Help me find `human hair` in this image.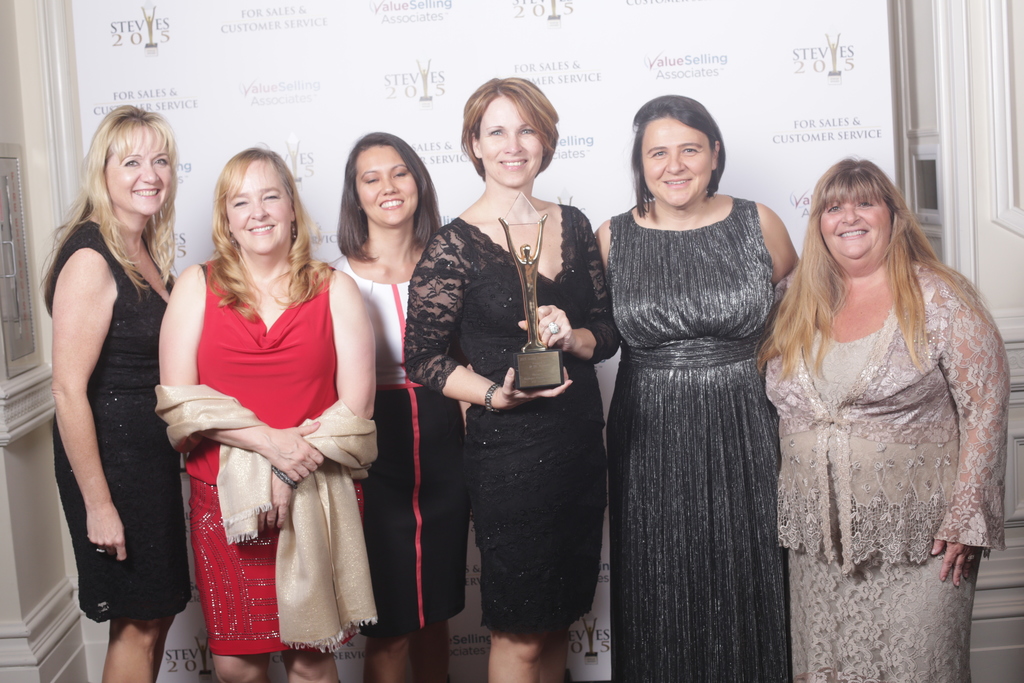
Found it: (left=195, top=141, right=307, bottom=313).
